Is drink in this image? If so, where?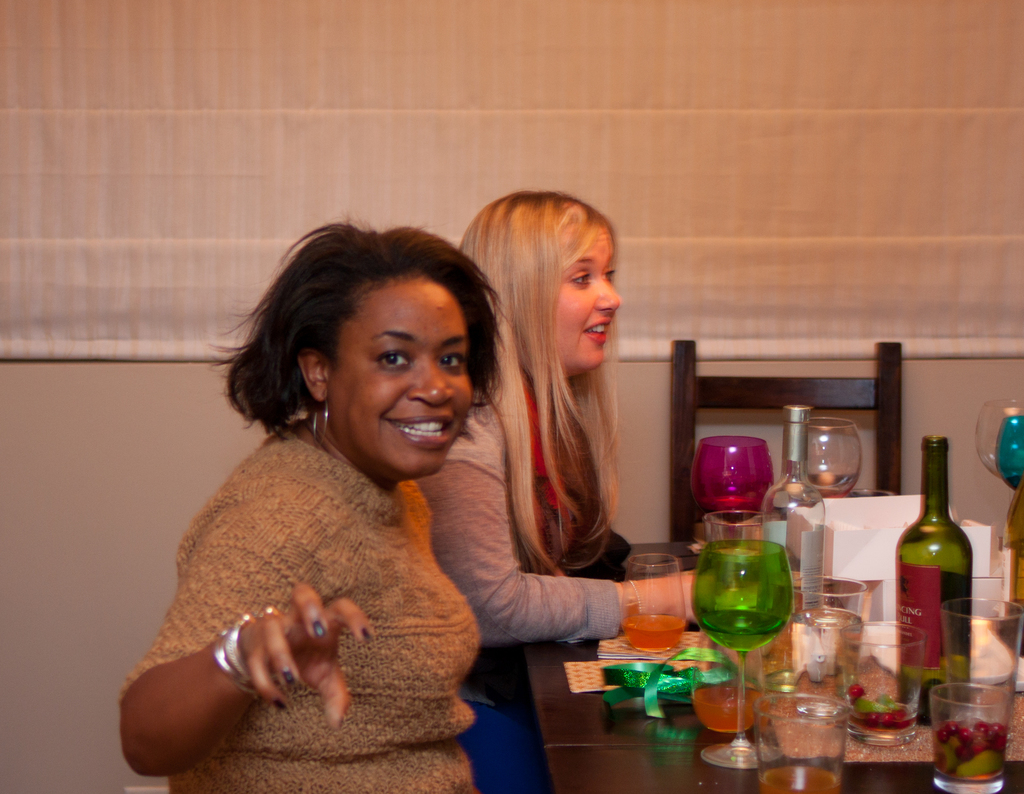
Yes, at {"left": 694, "top": 684, "right": 759, "bottom": 732}.
